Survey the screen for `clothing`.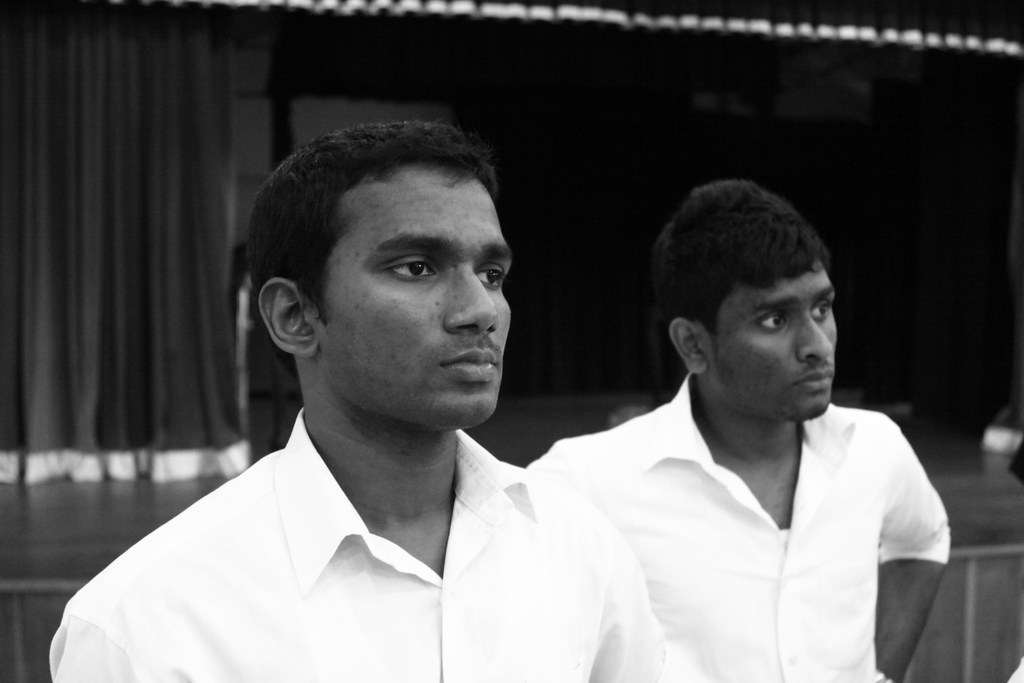
Survey found: [527, 339, 950, 671].
